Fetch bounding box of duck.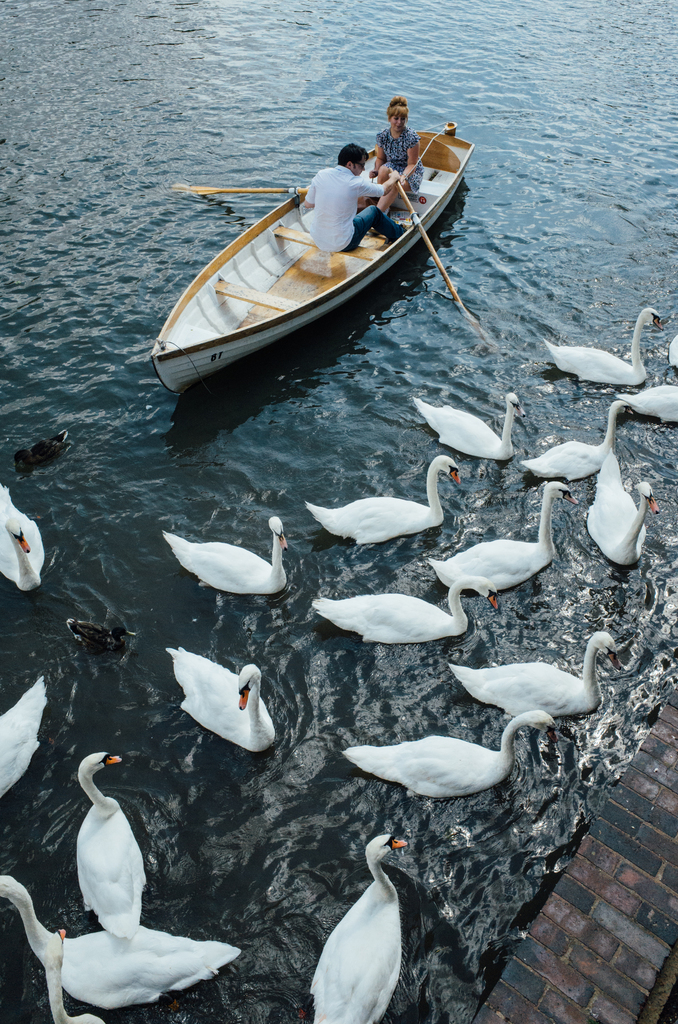
Bbox: [left=80, top=750, right=145, bottom=946].
